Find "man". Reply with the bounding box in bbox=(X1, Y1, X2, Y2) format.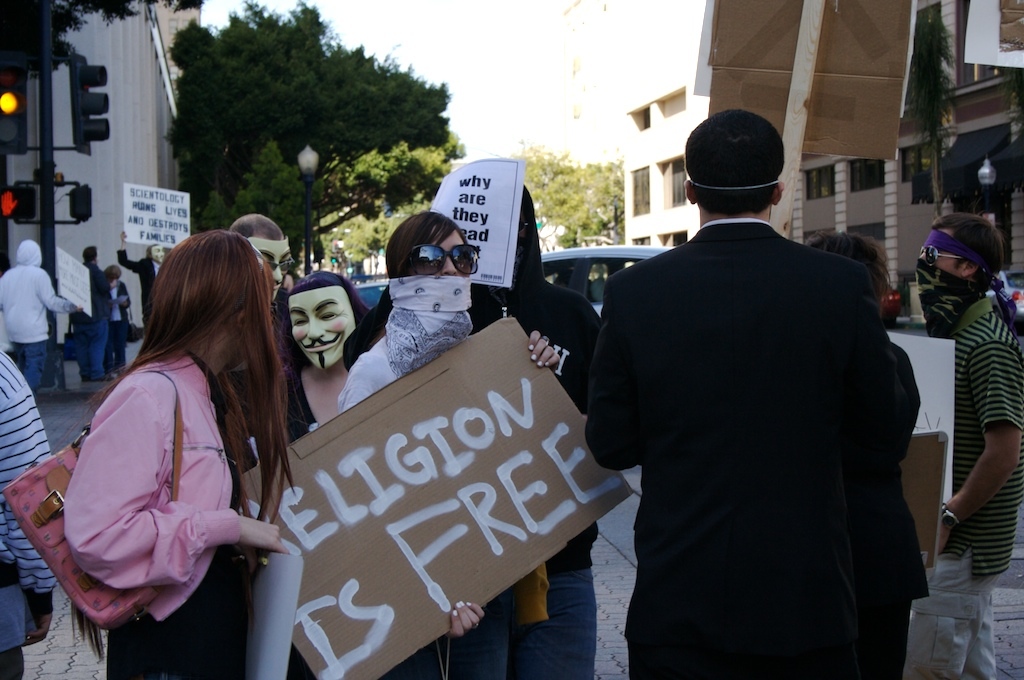
bbox=(910, 209, 1023, 679).
